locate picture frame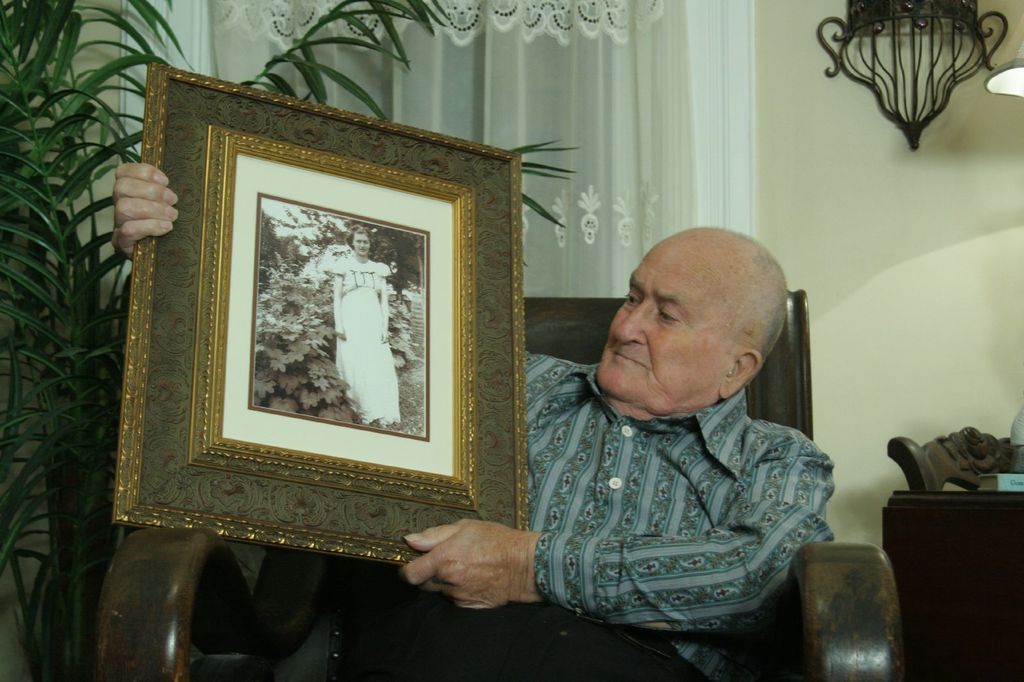
[left=131, top=98, right=524, bottom=536]
